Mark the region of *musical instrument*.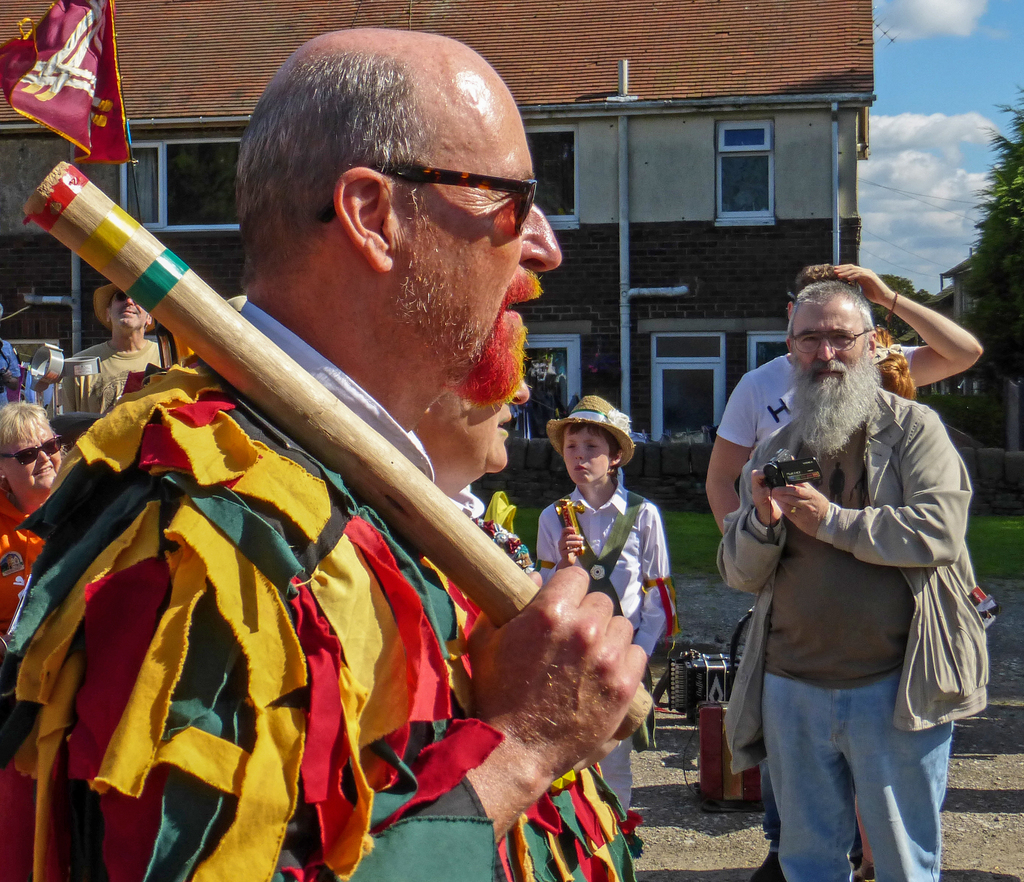
Region: pyautogui.locateOnScreen(17, 158, 541, 627).
